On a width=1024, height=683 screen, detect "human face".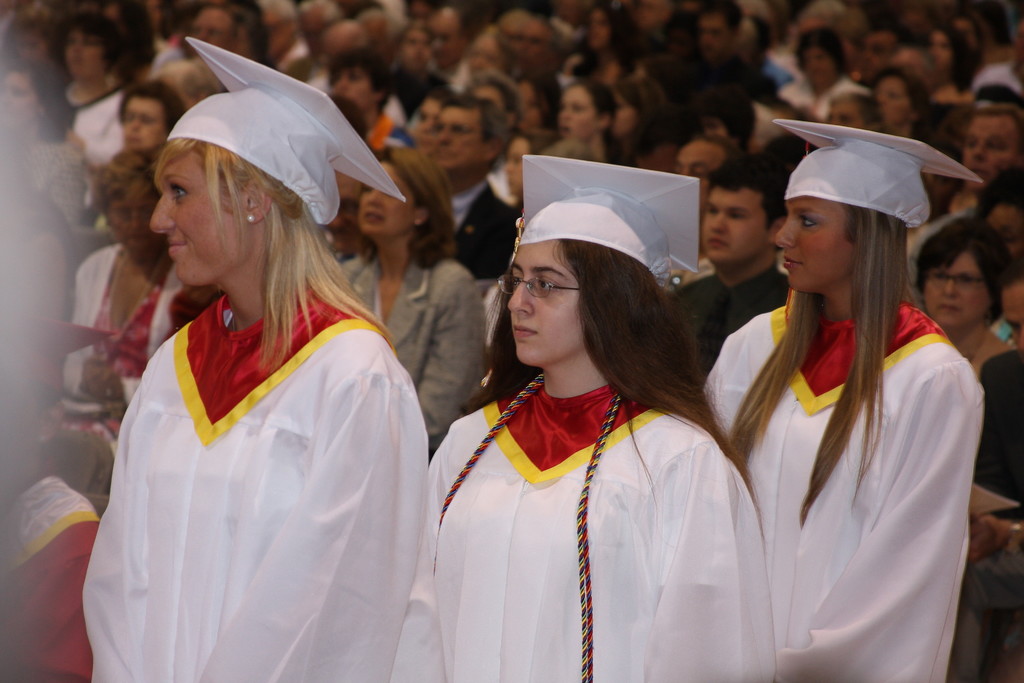
x1=561, y1=92, x2=590, y2=147.
